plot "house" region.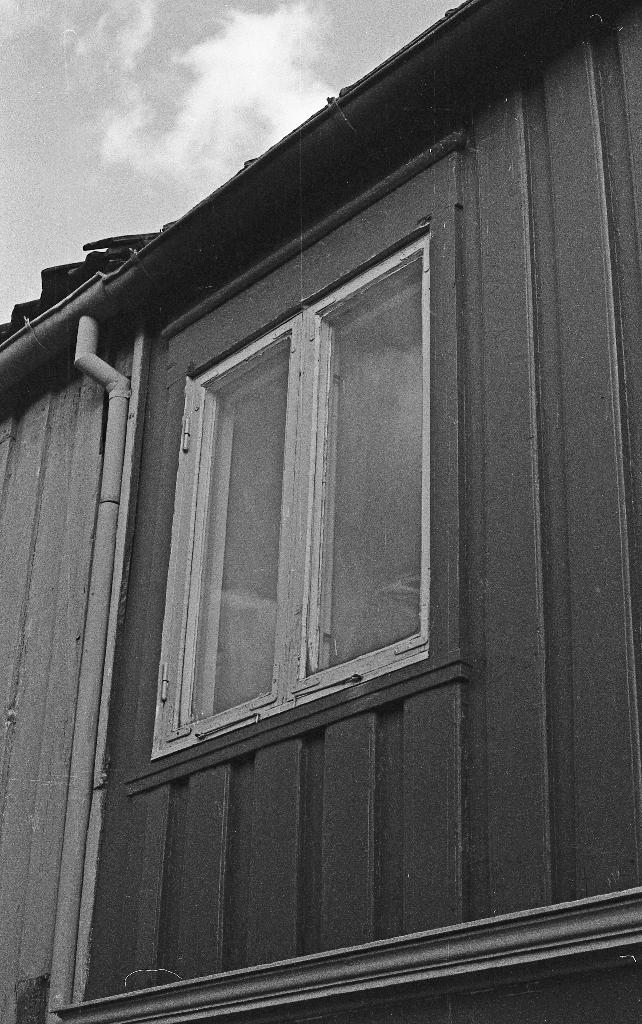
Plotted at bbox=(22, 28, 641, 1021).
